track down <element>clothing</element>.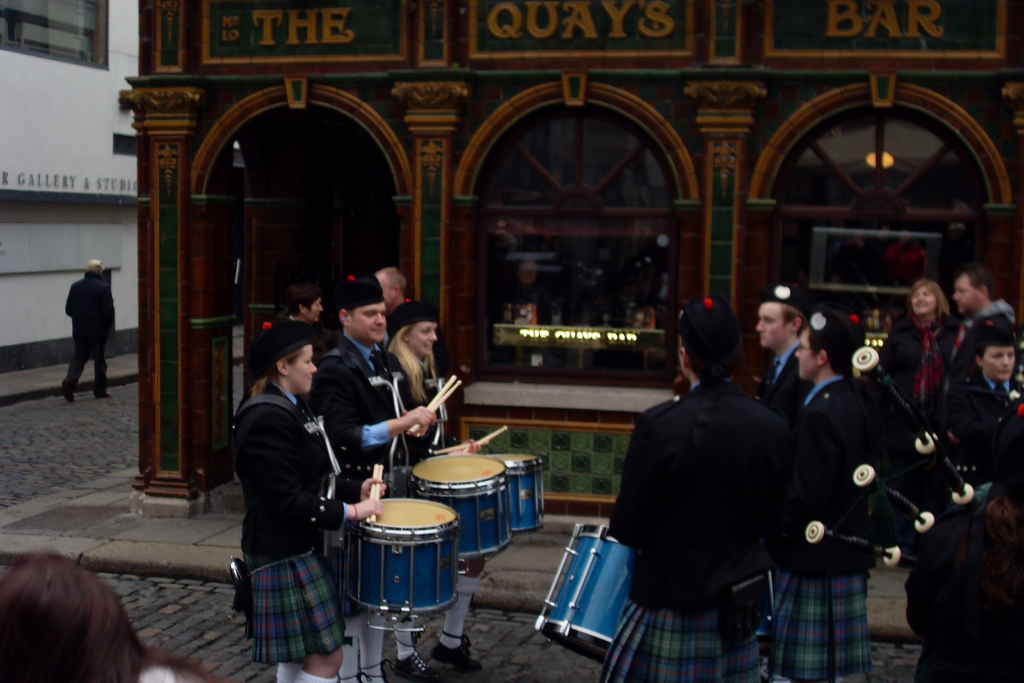
Tracked to Rect(603, 600, 732, 682).
